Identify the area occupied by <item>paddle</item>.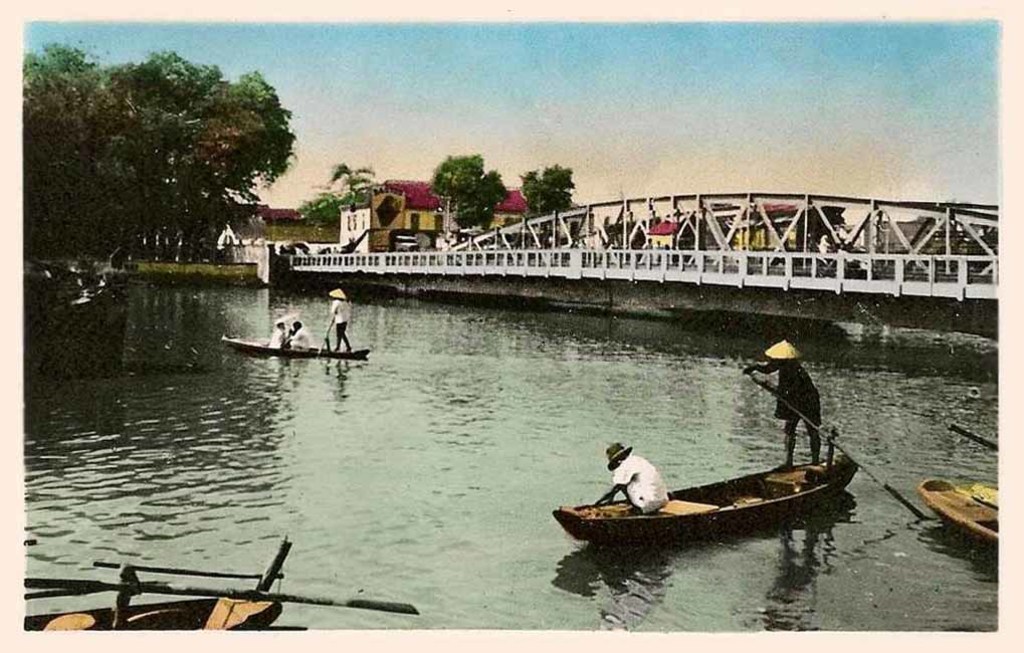
Area: [318,317,335,359].
